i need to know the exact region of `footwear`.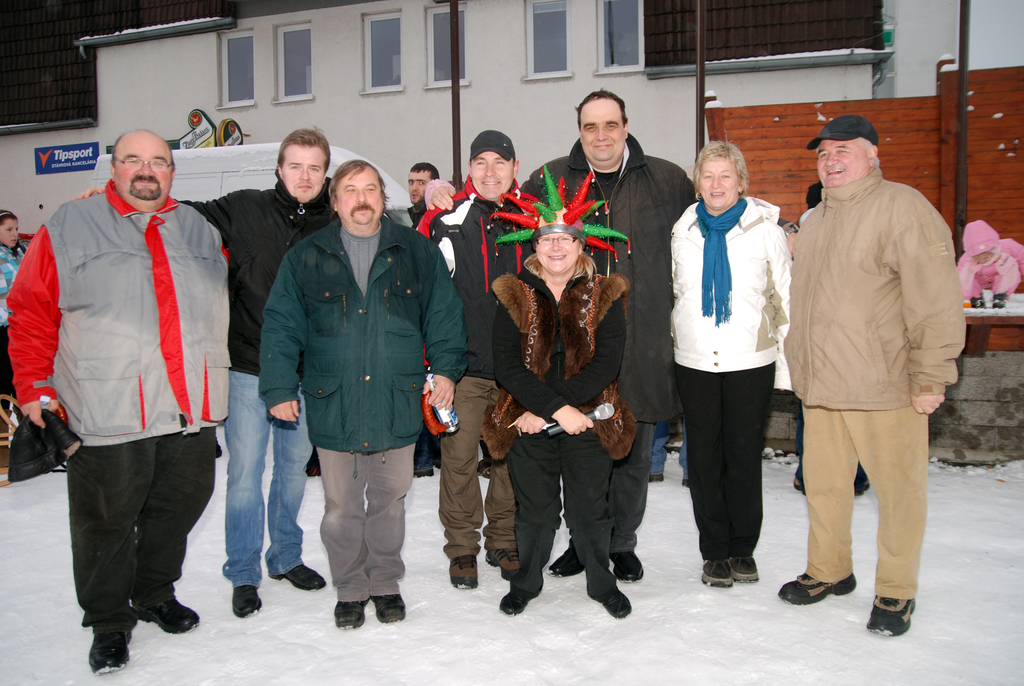
Region: <bbox>852, 478, 872, 496</bbox>.
